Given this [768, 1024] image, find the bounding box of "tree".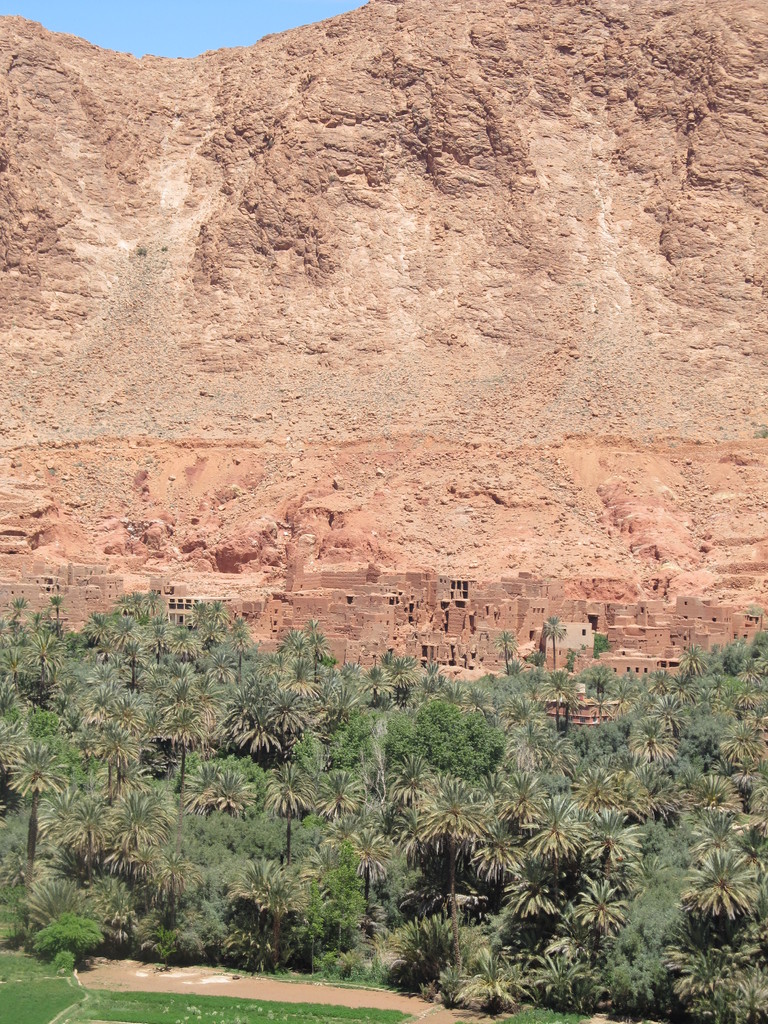
box(29, 916, 106, 972).
